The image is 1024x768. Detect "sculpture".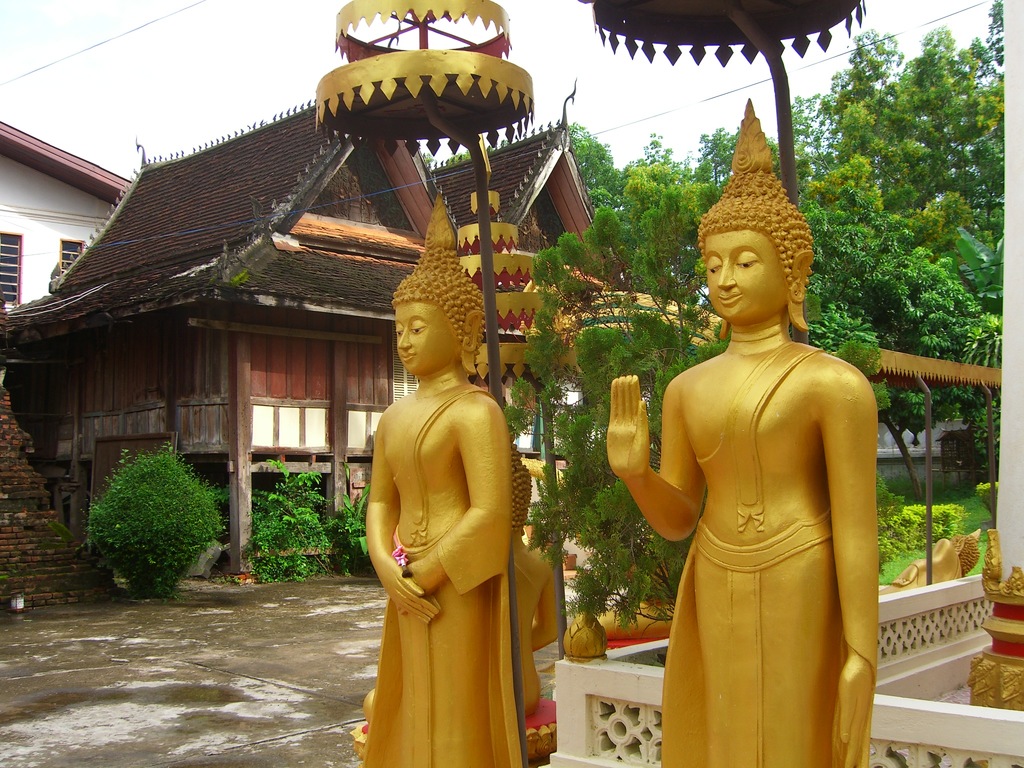
Detection: [487,412,572,764].
